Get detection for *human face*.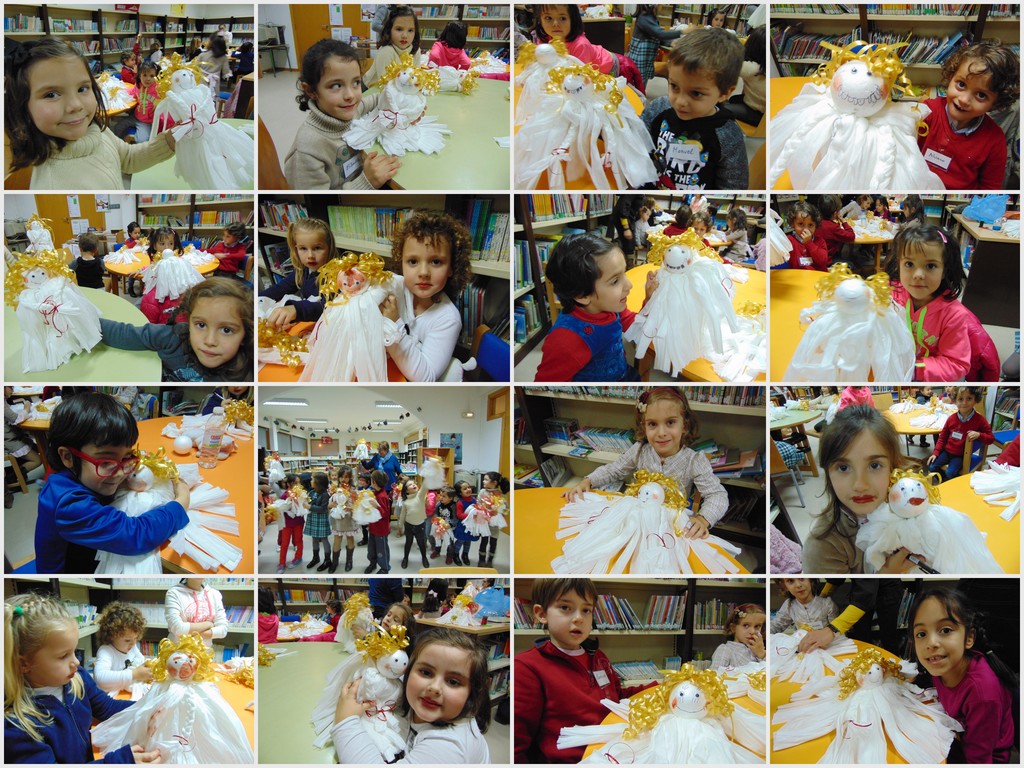
Detection: box=[691, 216, 706, 237].
